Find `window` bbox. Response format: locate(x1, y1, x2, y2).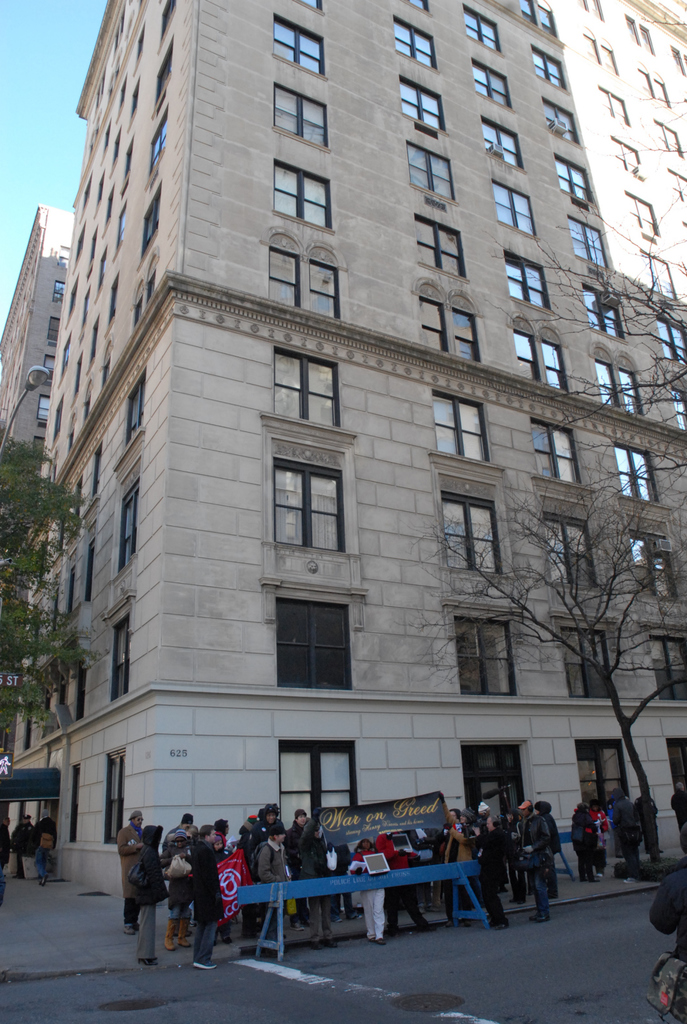
locate(612, 442, 661, 504).
